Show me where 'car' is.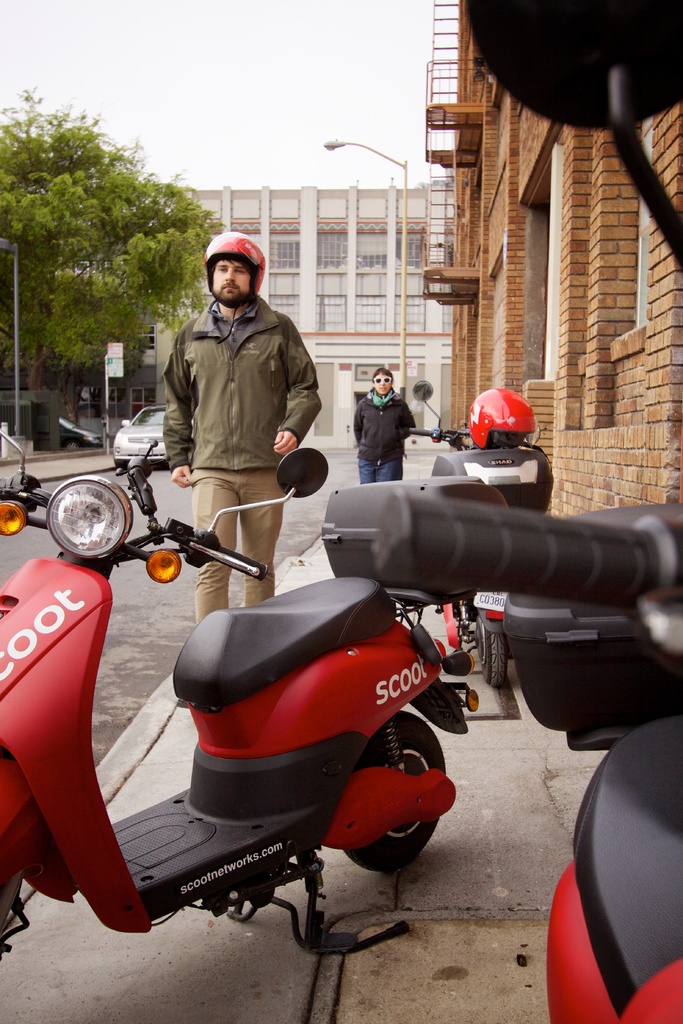
'car' is at x1=19, y1=414, x2=103, y2=458.
